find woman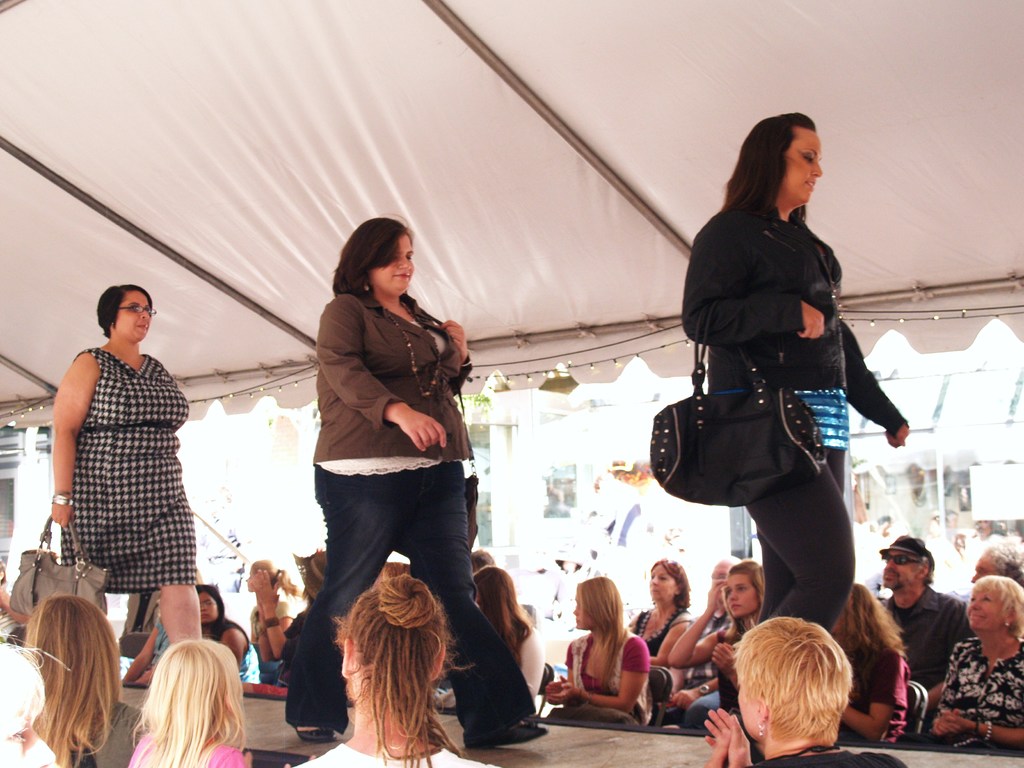
x1=196 y1=582 x2=262 y2=687
